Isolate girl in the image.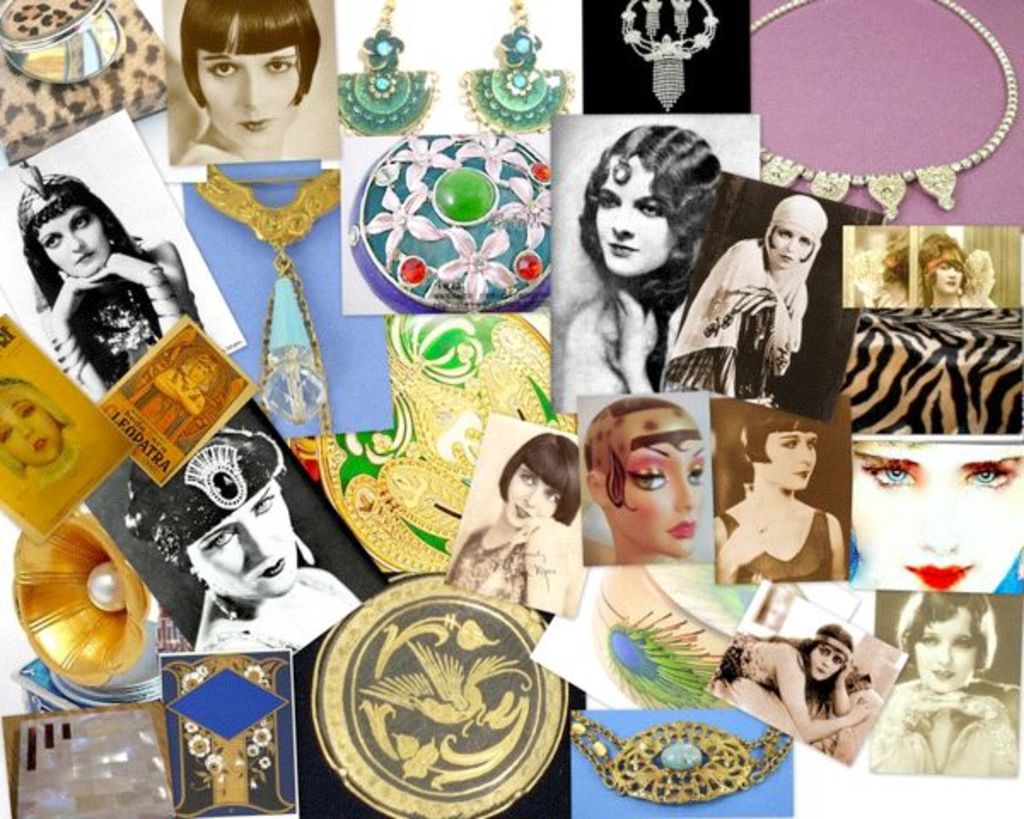
Isolated region: [708, 403, 843, 575].
